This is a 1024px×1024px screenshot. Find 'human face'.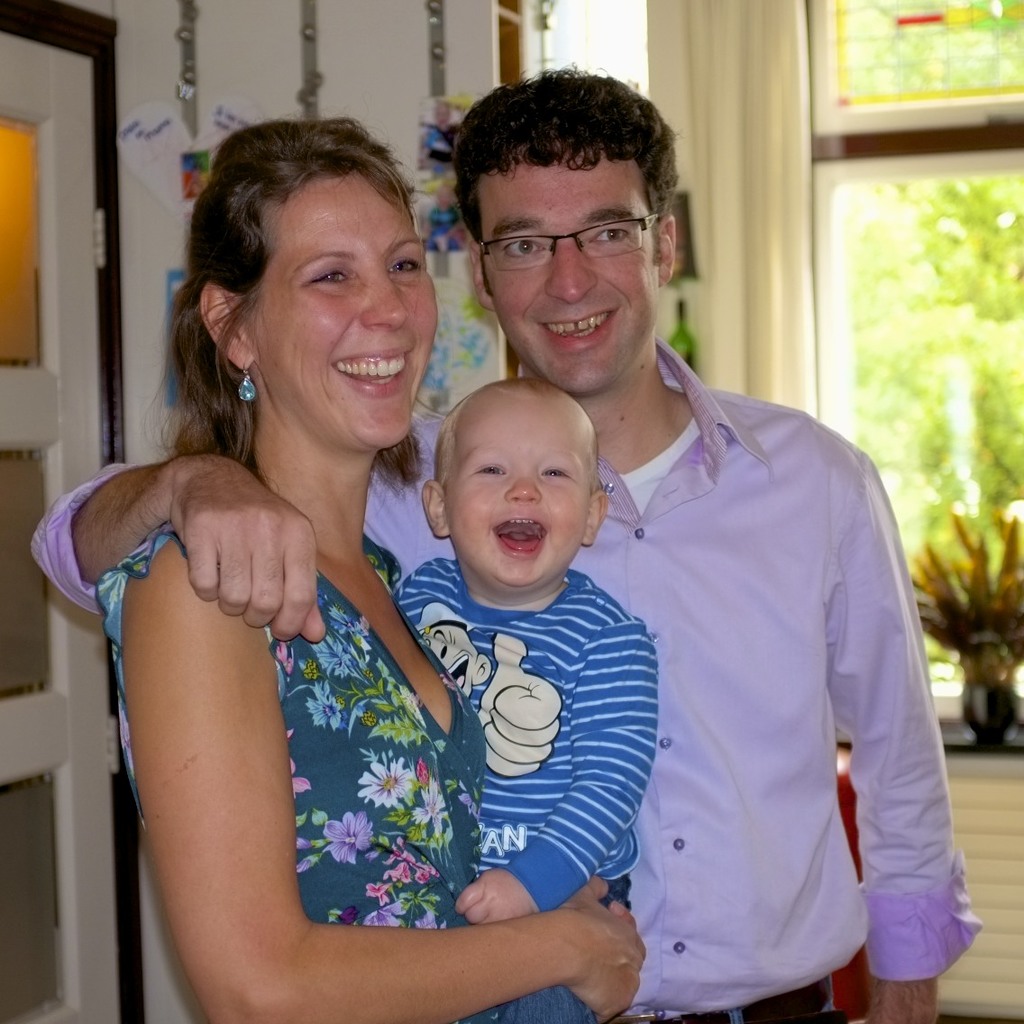
Bounding box: x1=250 y1=169 x2=435 y2=448.
